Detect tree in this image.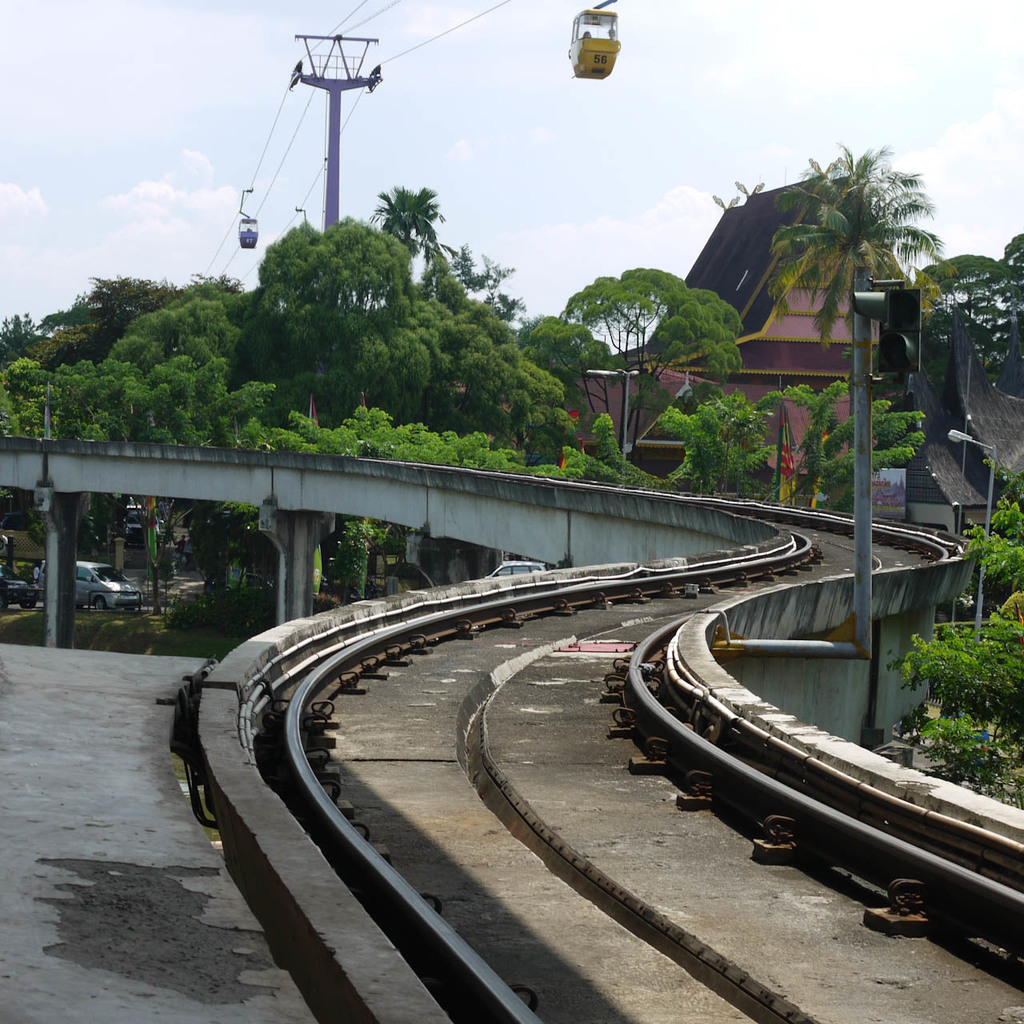
Detection: 40, 272, 210, 378.
